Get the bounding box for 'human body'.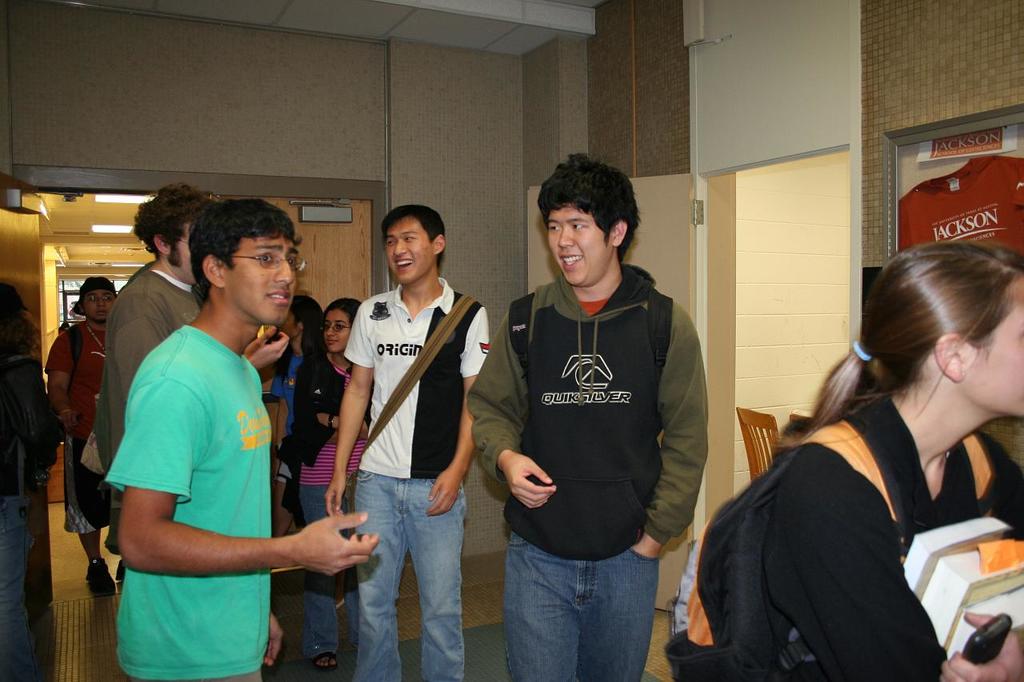
109,200,316,681.
